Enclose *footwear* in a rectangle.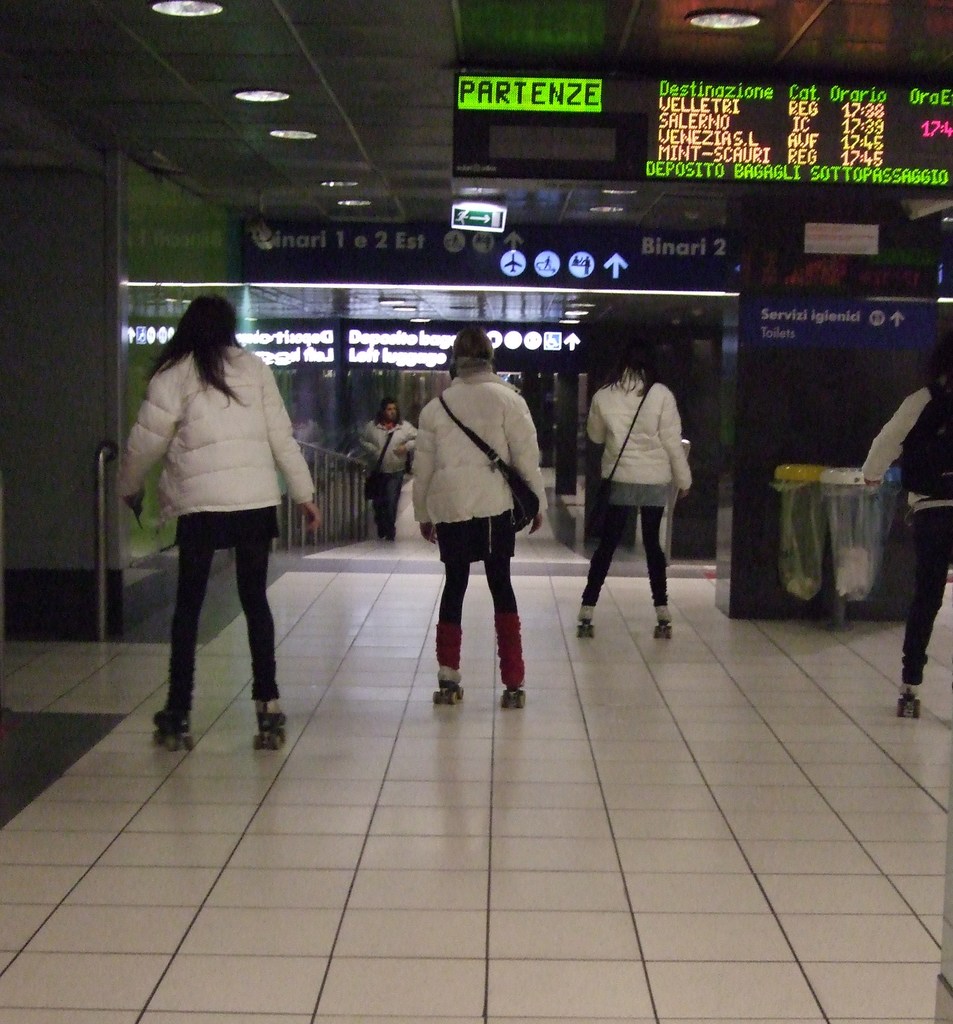
<box>499,678,529,709</box>.
